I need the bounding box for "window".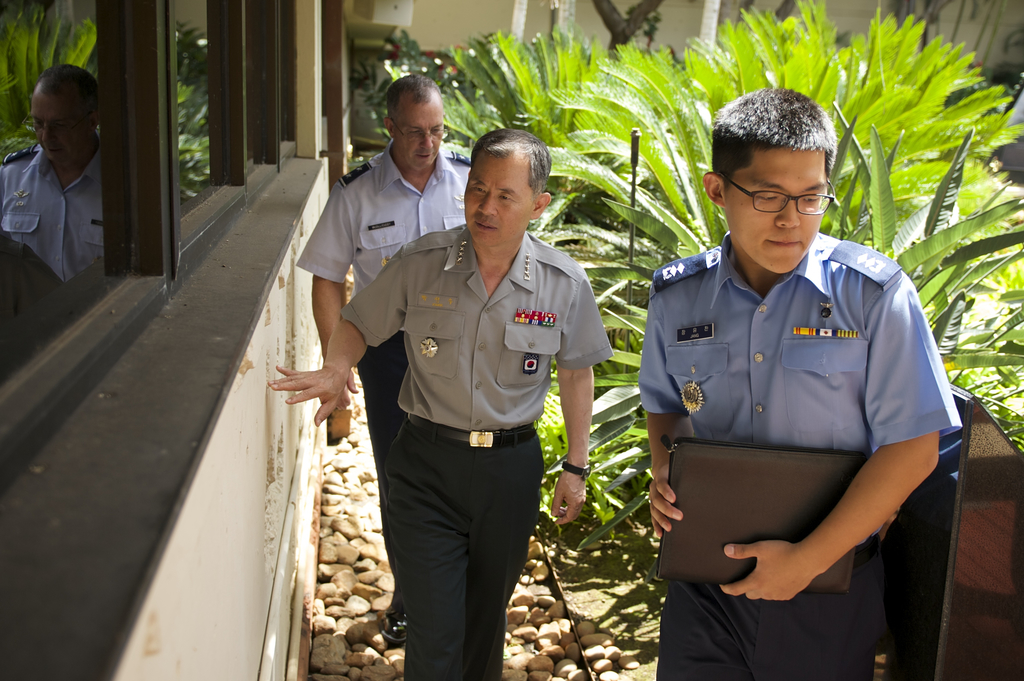
Here it is: x1=0, y1=0, x2=180, y2=493.
